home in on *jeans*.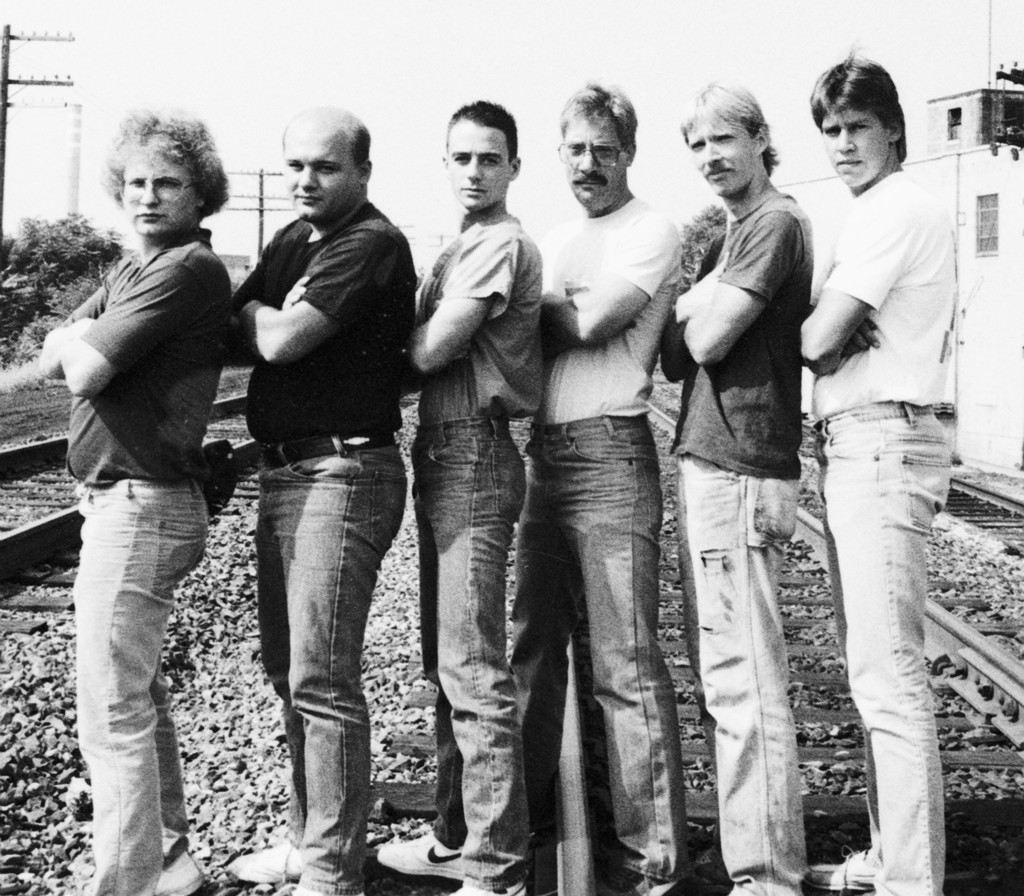
Homed in at <box>263,429,408,886</box>.
